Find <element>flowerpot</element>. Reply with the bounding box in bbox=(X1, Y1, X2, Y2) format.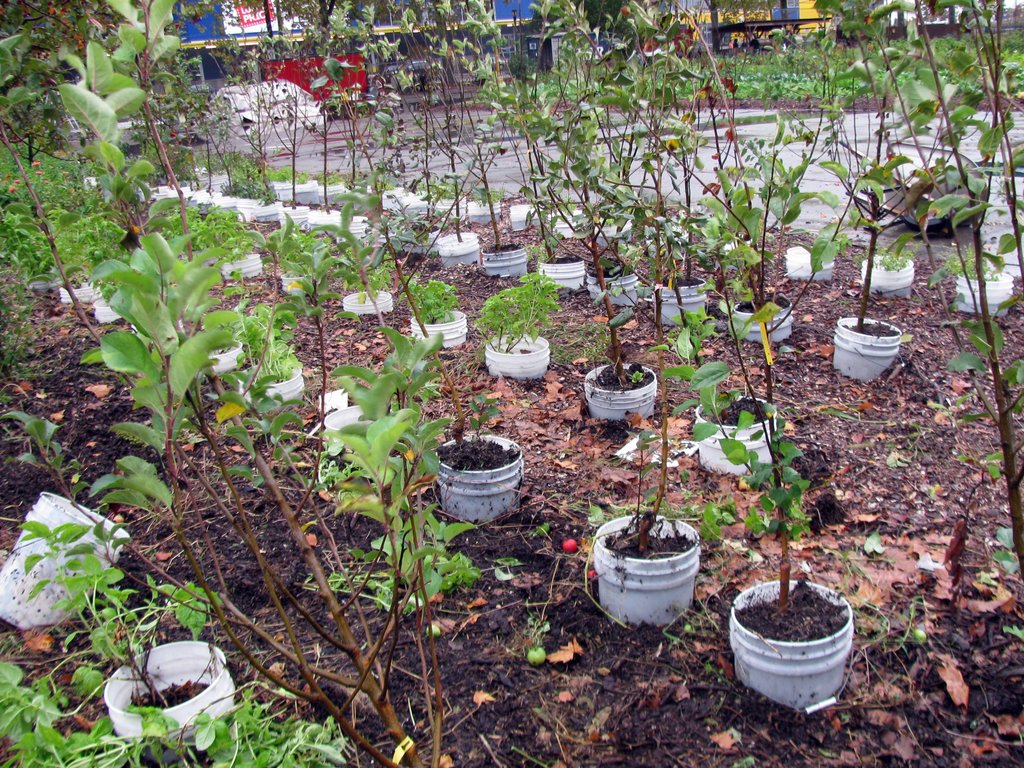
bbox=(591, 513, 702, 625).
